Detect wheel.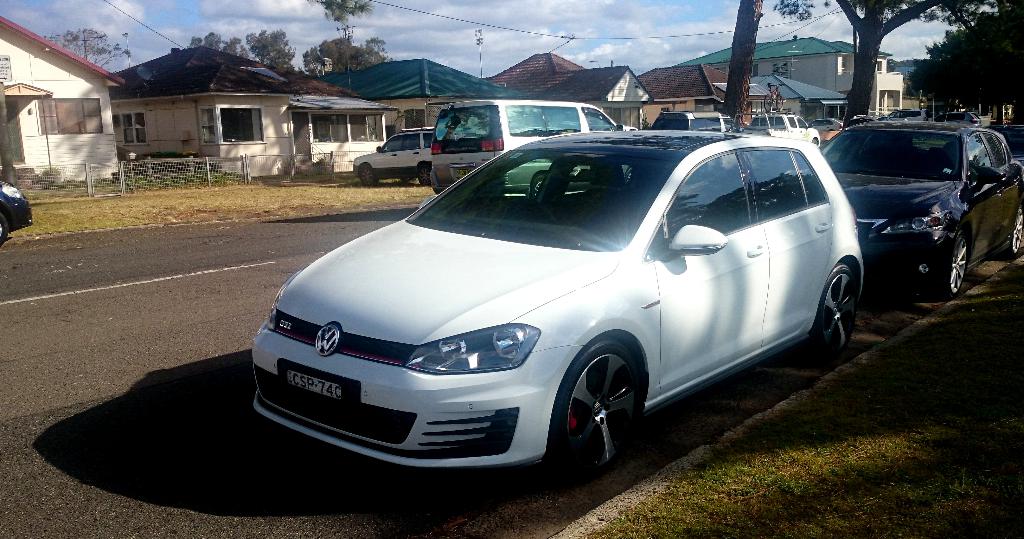
Detected at {"left": 530, "top": 175, "right": 550, "bottom": 197}.
